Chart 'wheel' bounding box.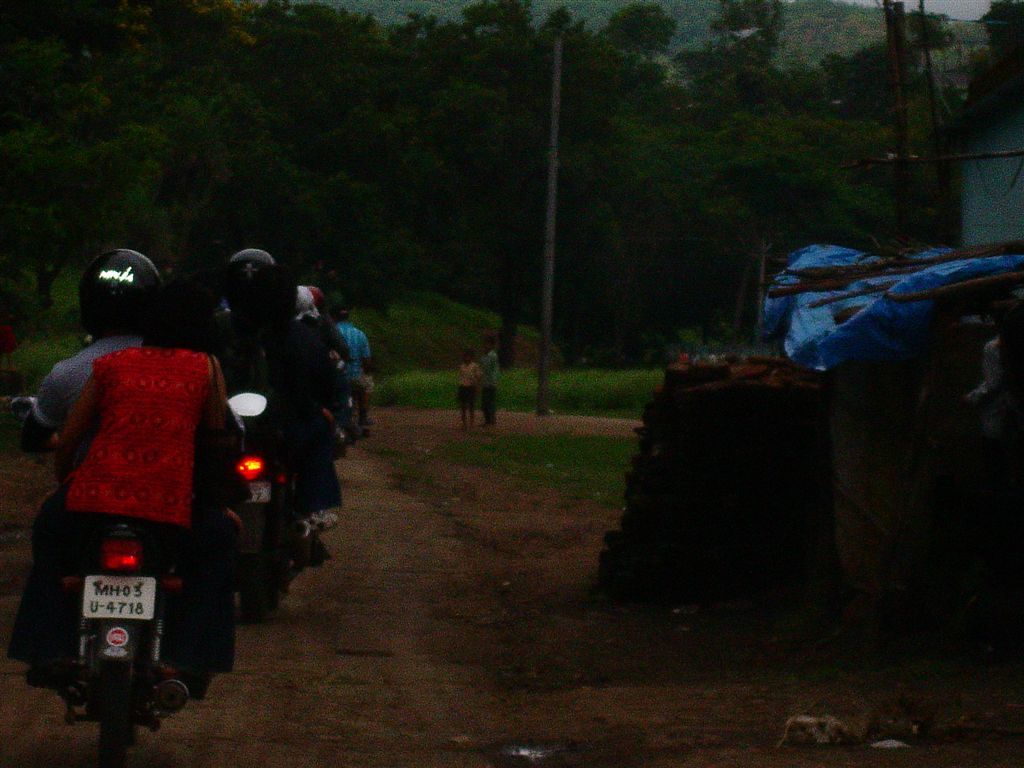
Charted: <bbox>246, 518, 281, 620</bbox>.
